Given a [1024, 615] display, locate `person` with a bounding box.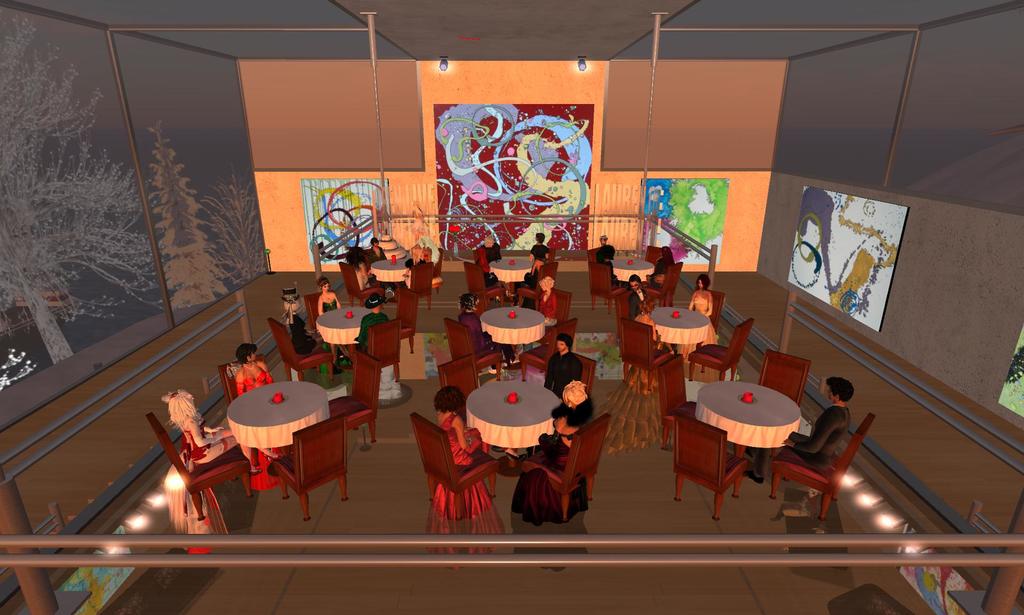
Located: {"left": 488, "top": 239, "right": 506, "bottom": 259}.
